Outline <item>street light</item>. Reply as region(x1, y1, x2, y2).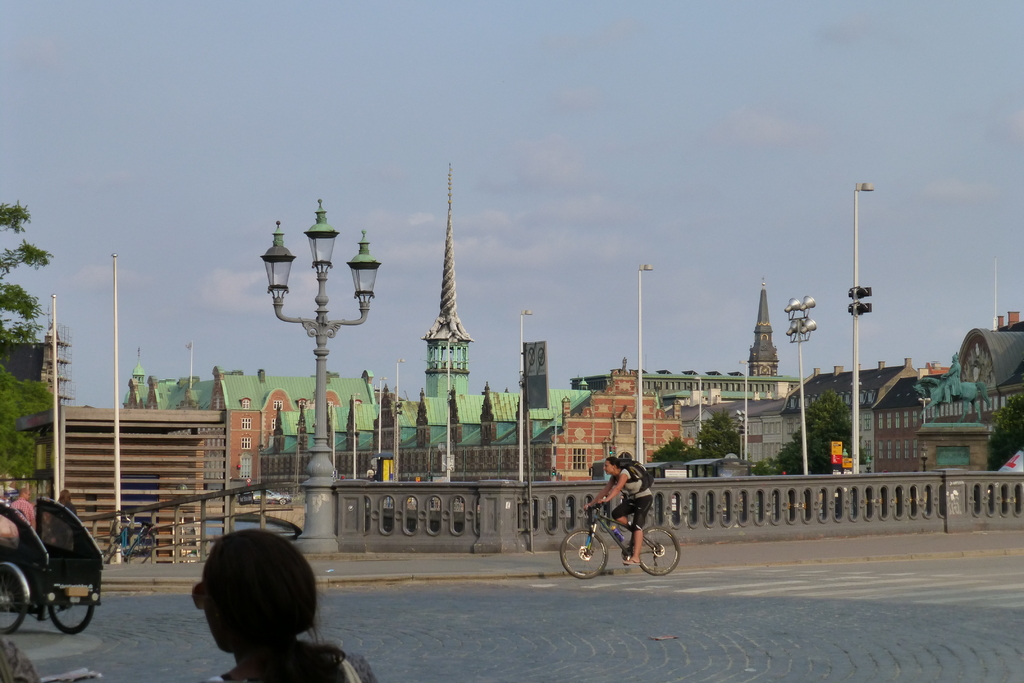
region(636, 261, 655, 475).
